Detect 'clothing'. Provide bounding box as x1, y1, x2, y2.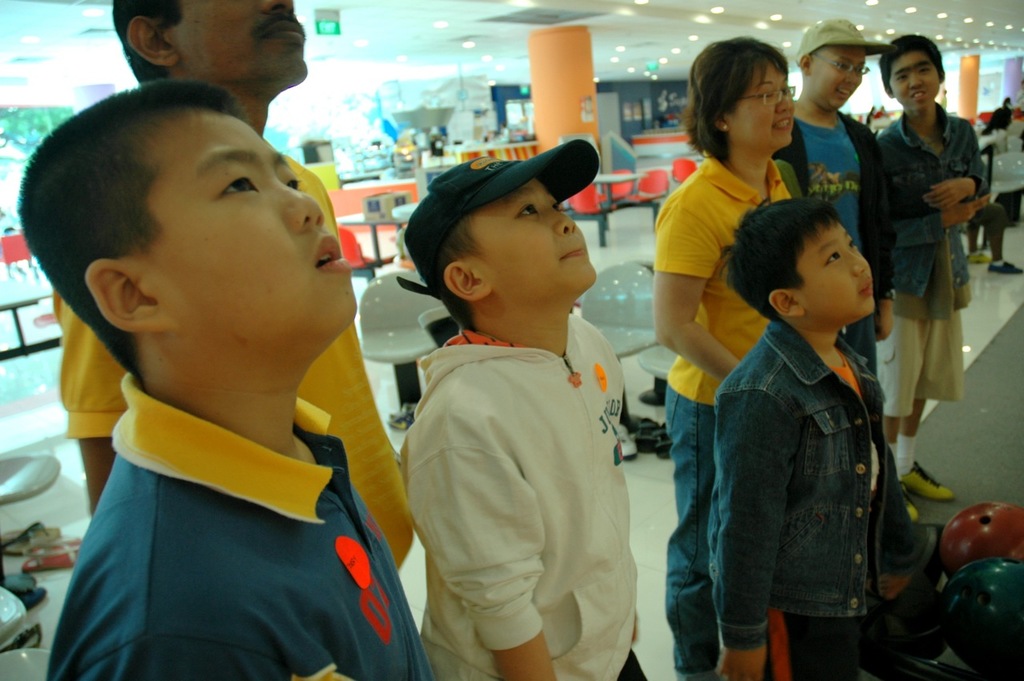
704, 318, 886, 680.
